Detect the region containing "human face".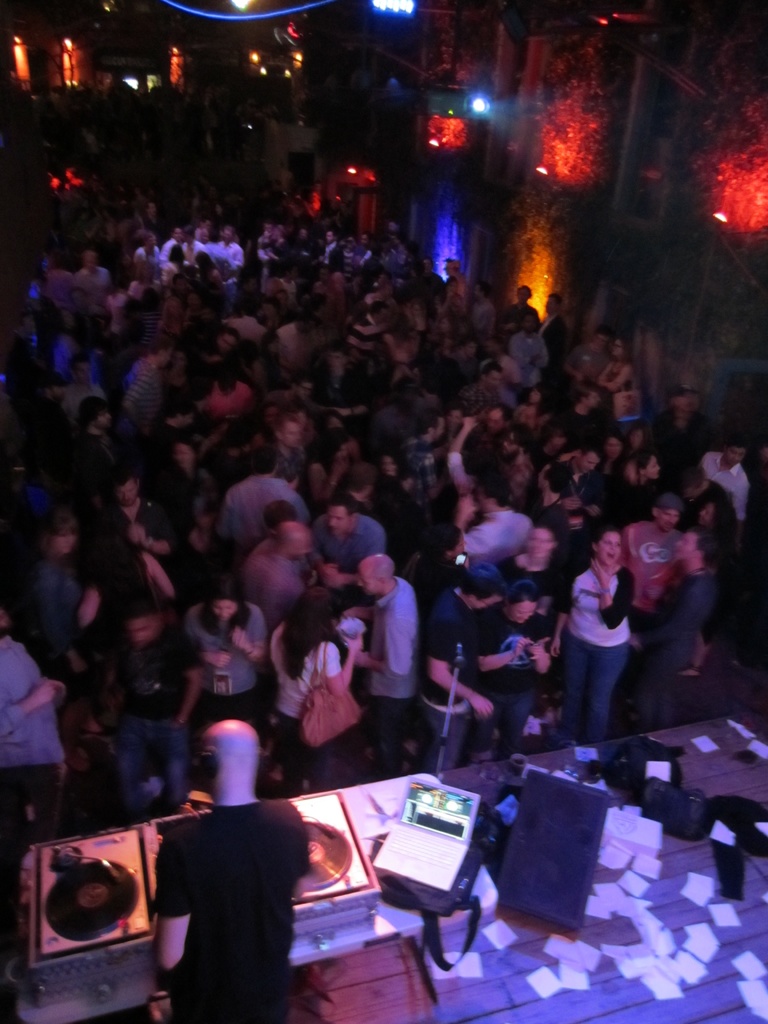
pyautogui.locateOnScreen(186, 292, 196, 310).
